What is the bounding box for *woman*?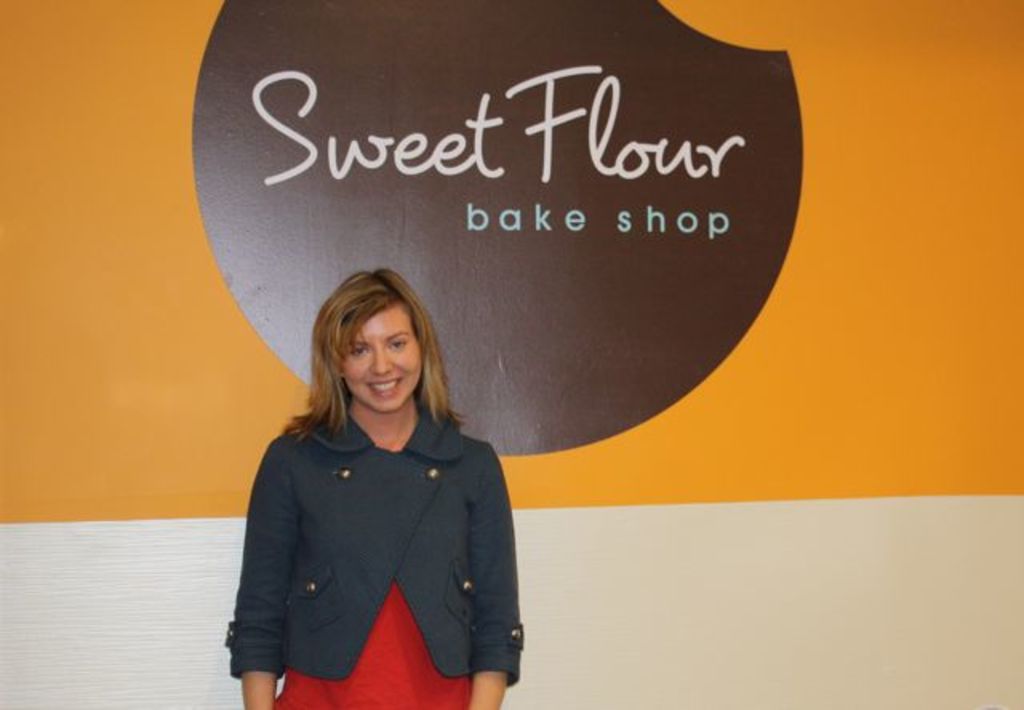
[214,256,518,709].
